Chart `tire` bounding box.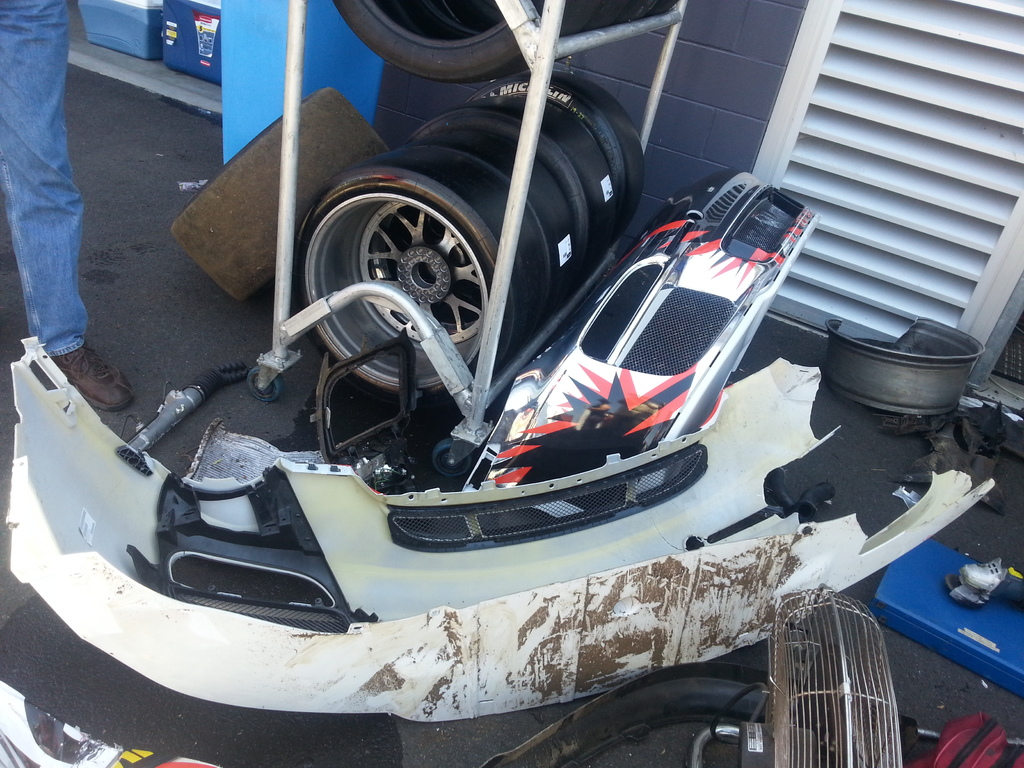
Charted: 470, 72, 646, 232.
